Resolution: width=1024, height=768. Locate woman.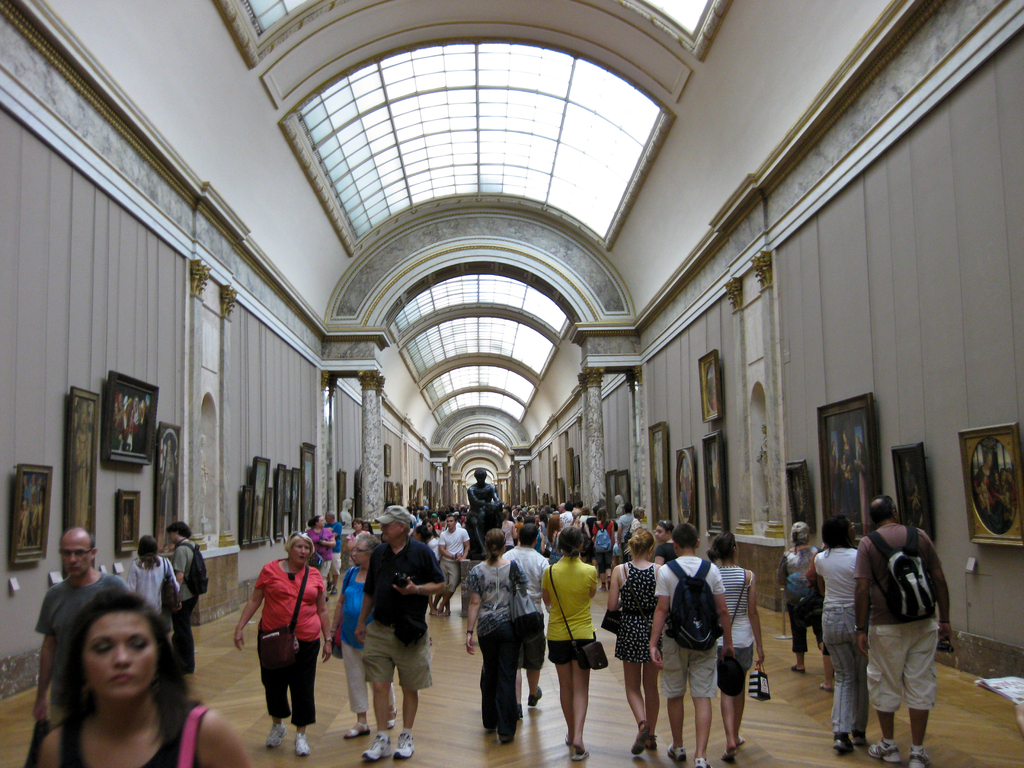
x1=772 y1=516 x2=823 y2=673.
